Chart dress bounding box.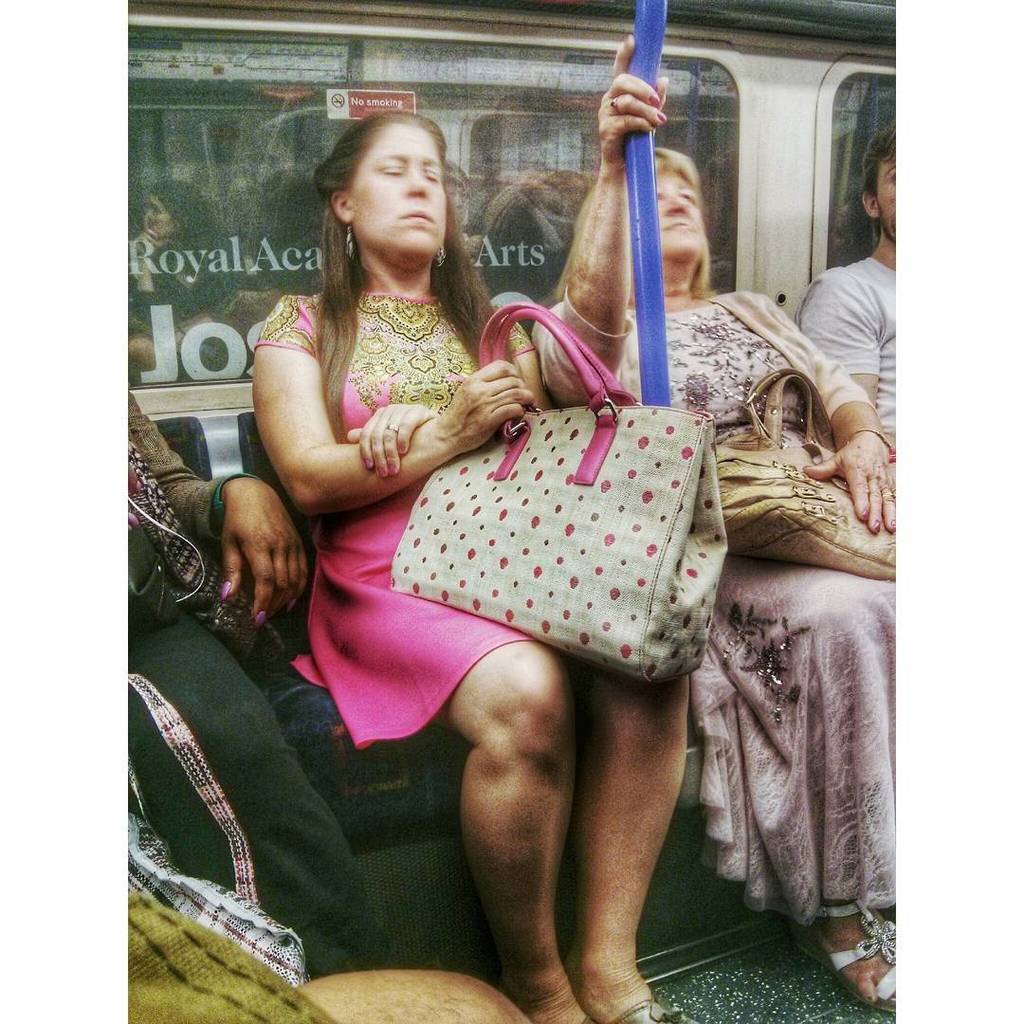
Charted: locate(246, 294, 536, 753).
